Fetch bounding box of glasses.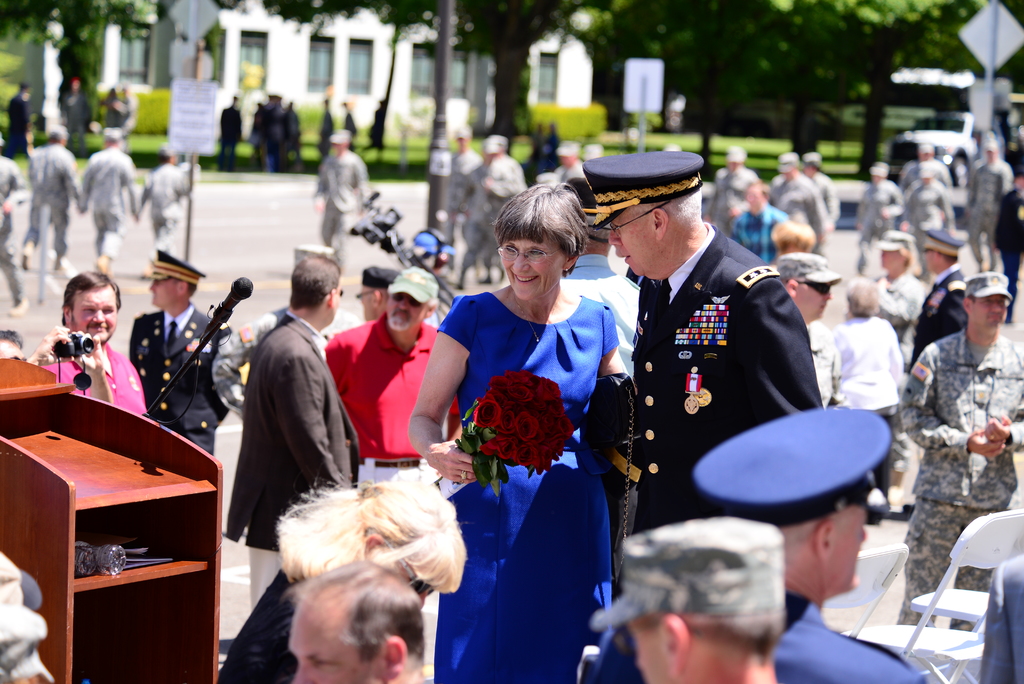
Bbox: 355:293:375:307.
